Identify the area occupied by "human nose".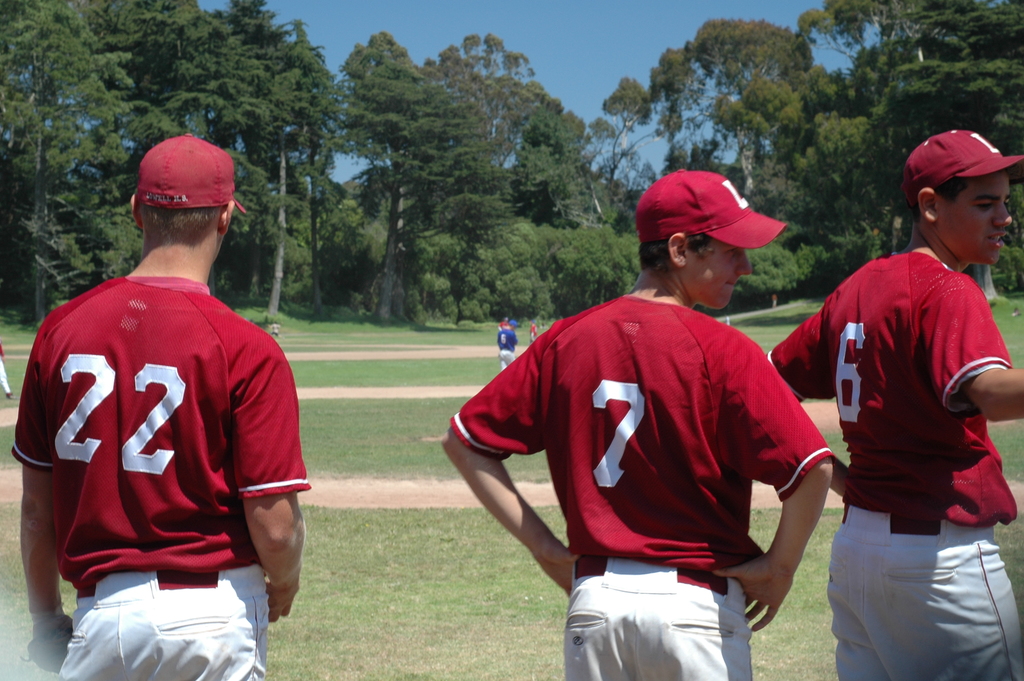
Area: region(990, 204, 1016, 230).
